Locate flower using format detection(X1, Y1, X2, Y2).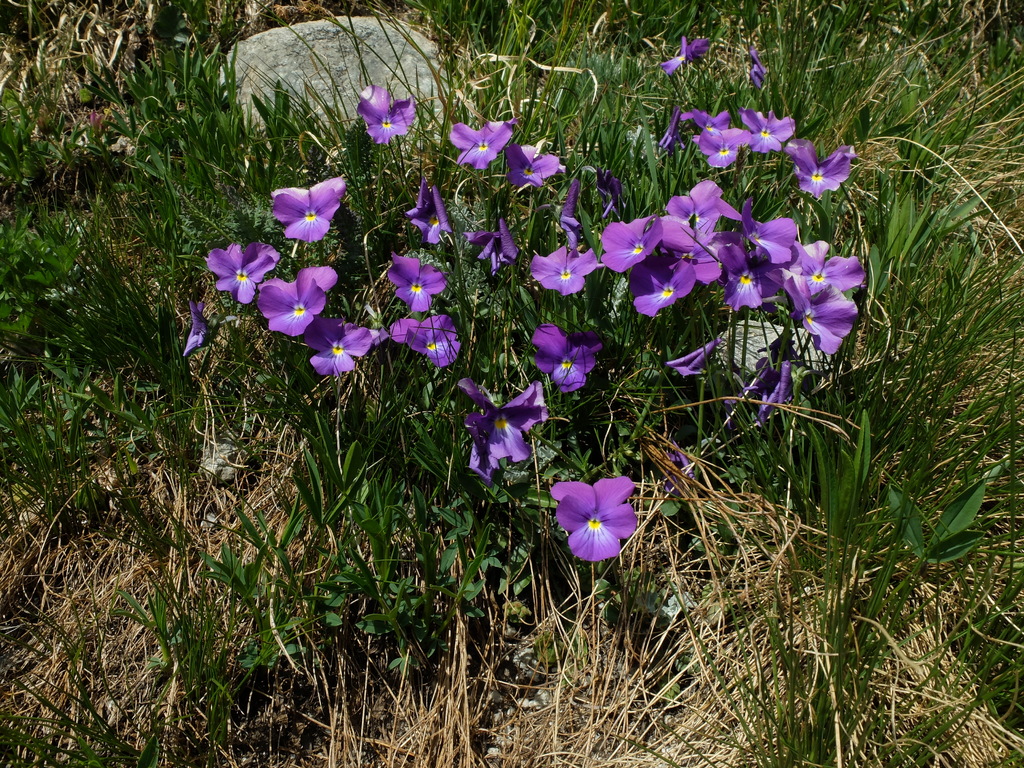
detection(788, 140, 856, 200).
